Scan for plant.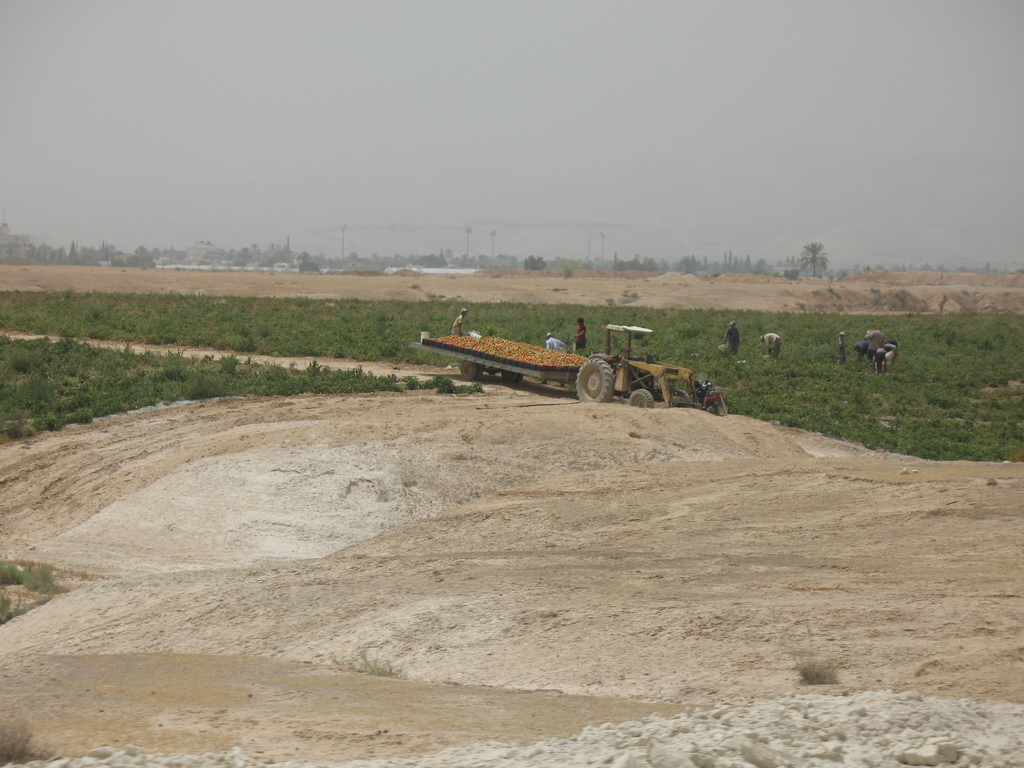
Scan result: detection(796, 657, 844, 687).
